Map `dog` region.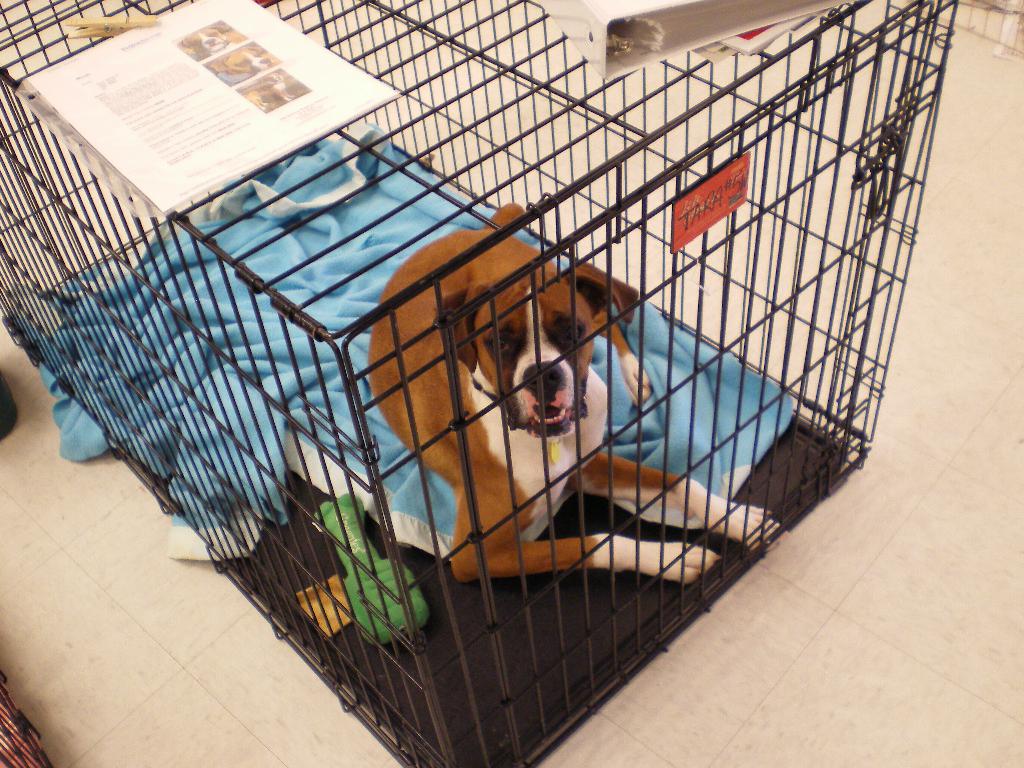
Mapped to [left=367, top=199, right=787, bottom=585].
